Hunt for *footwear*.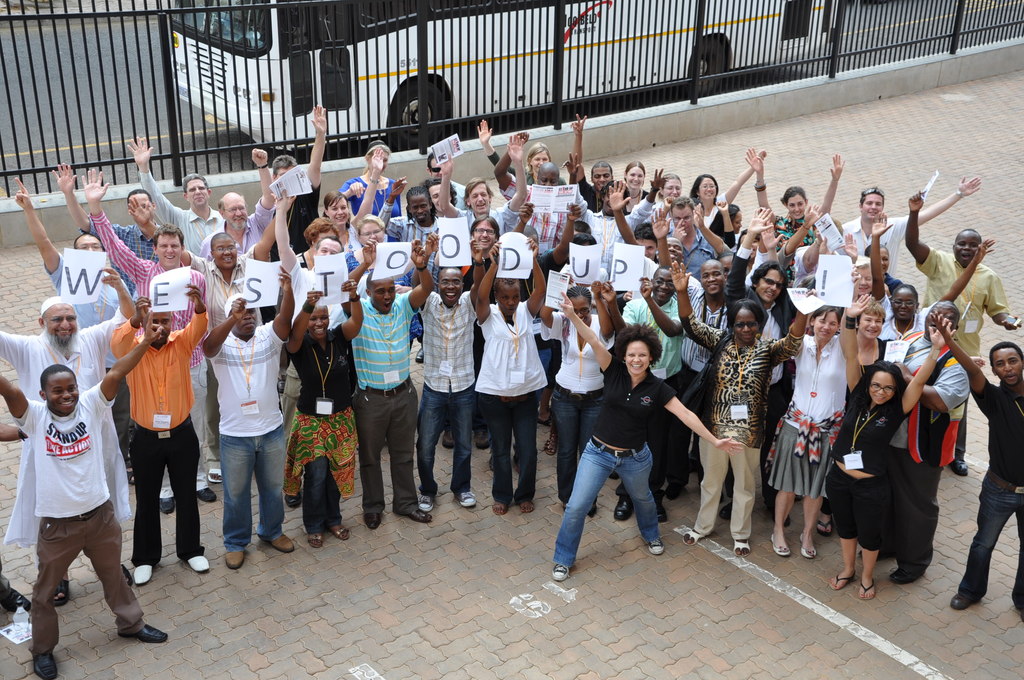
Hunted down at (x1=223, y1=549, x2=247, y2=569).
